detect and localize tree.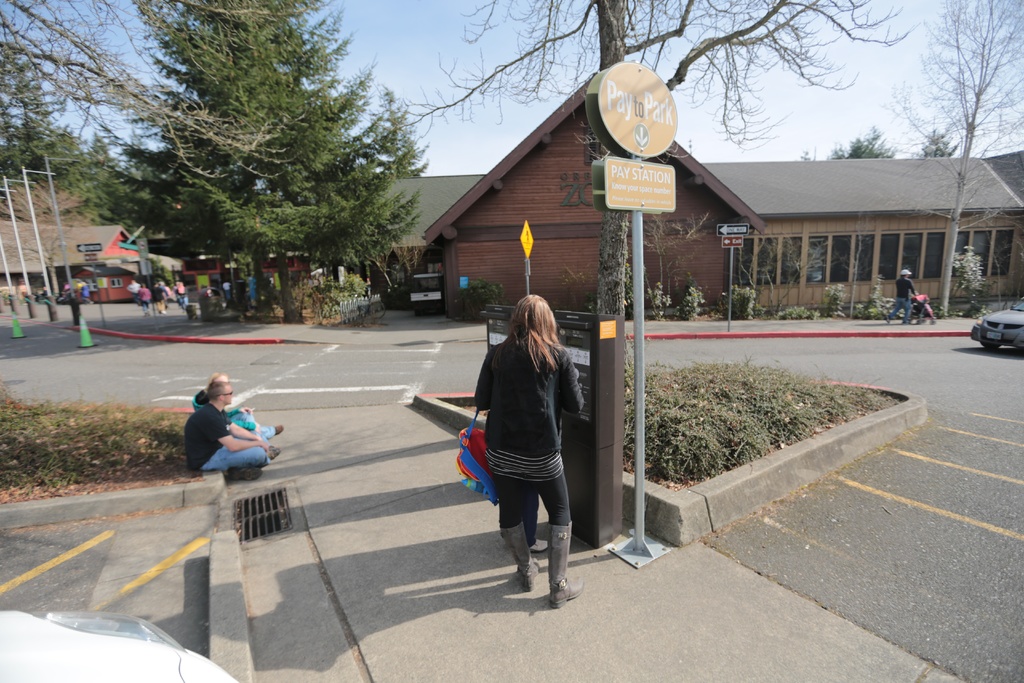
Localized at (0,0,302,181).
